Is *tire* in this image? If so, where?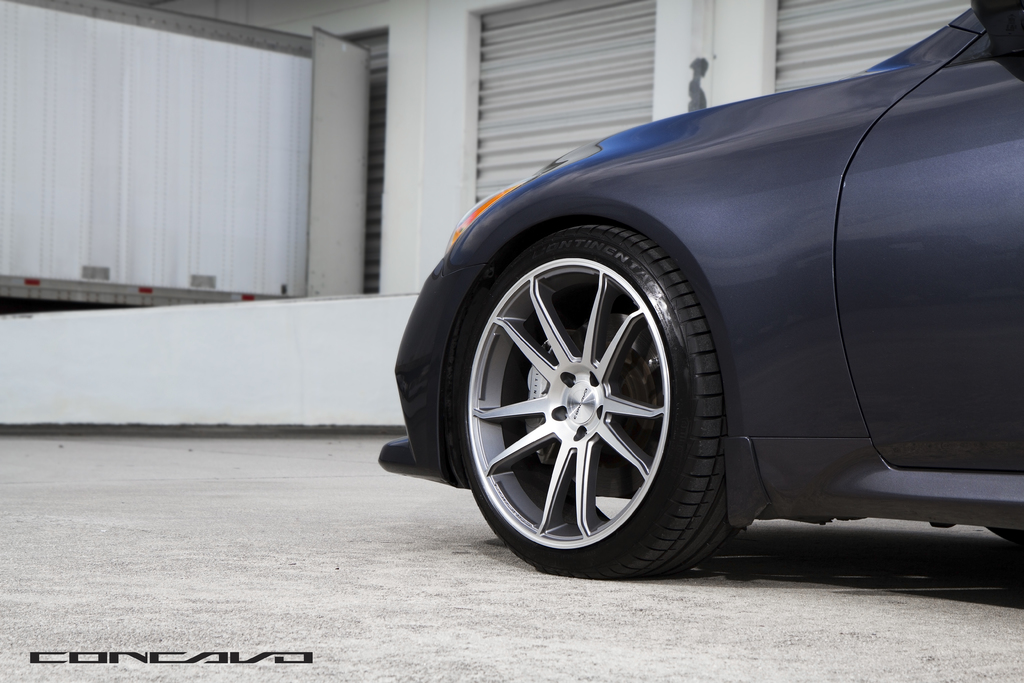
Yes, at 444:220:740:584.
